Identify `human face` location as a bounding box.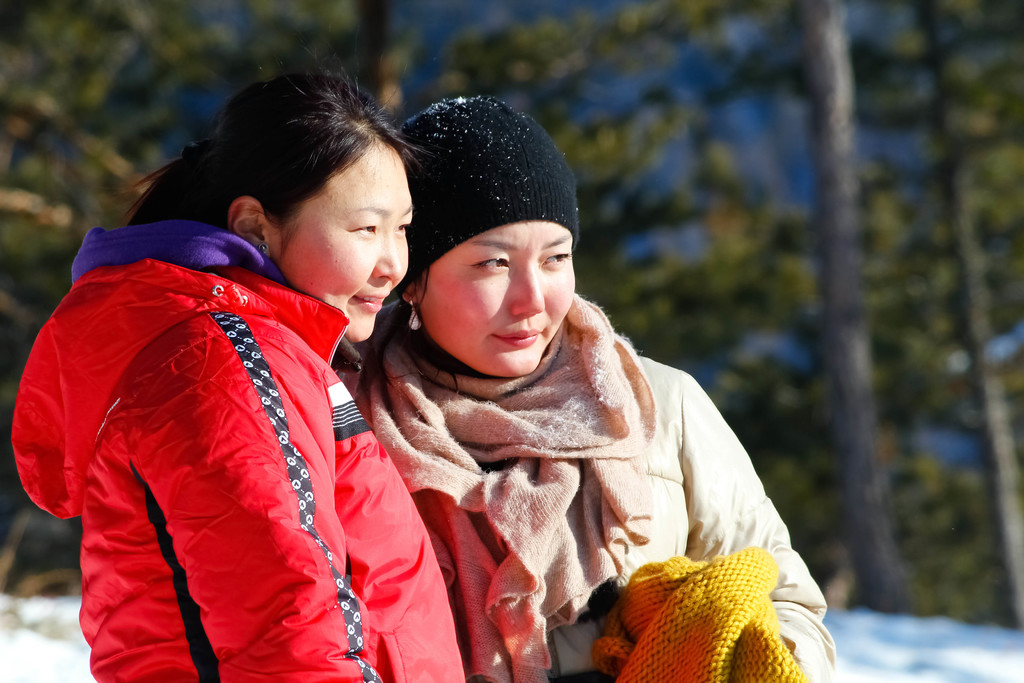
[x1=271, y1=137, x2=416, y2=345].
